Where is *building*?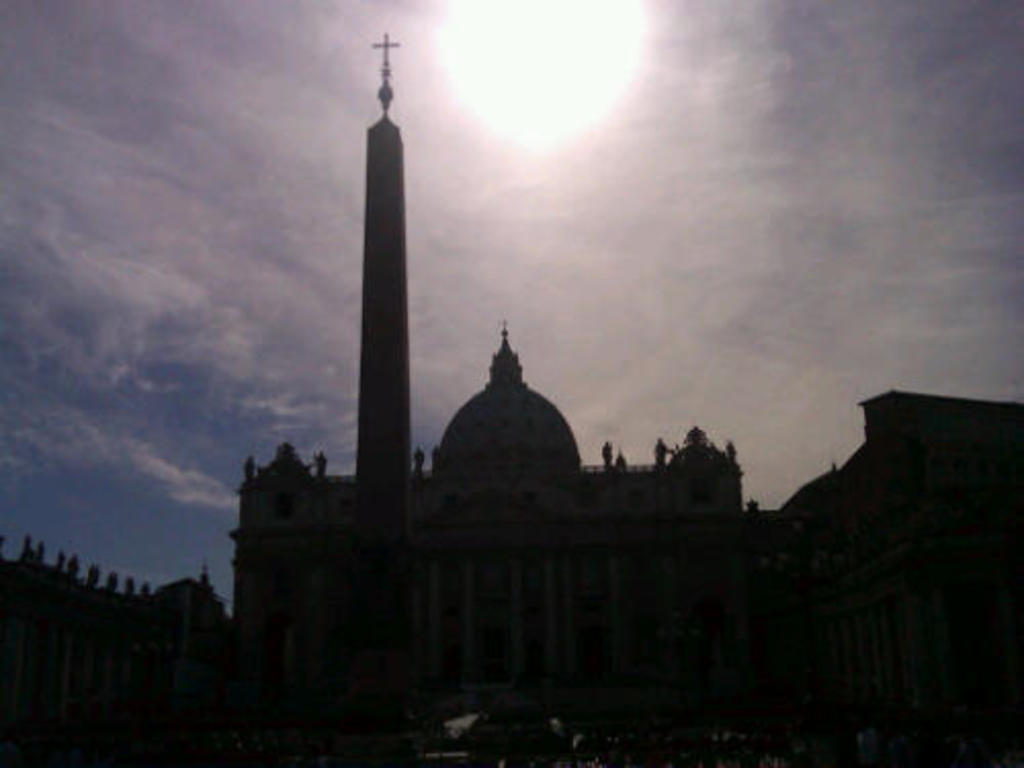
Rect(233, 326, 750, 711).
